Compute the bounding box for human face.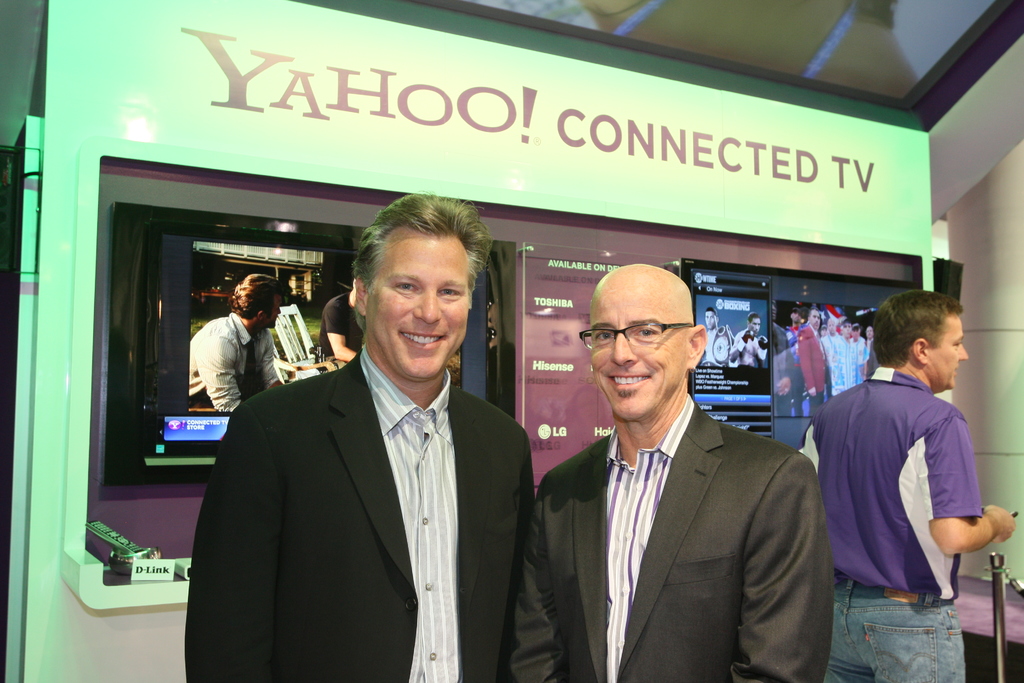
<box>593,278,682,425</box>.
